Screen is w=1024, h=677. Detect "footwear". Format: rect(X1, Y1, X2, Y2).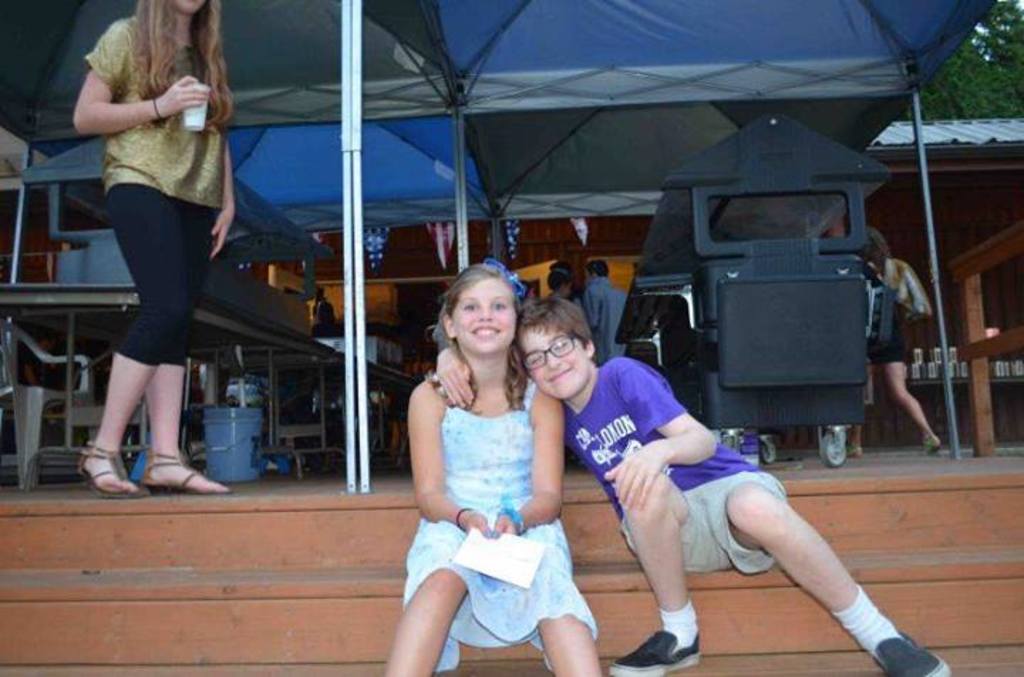
rect(865, 626, 951, 676).
